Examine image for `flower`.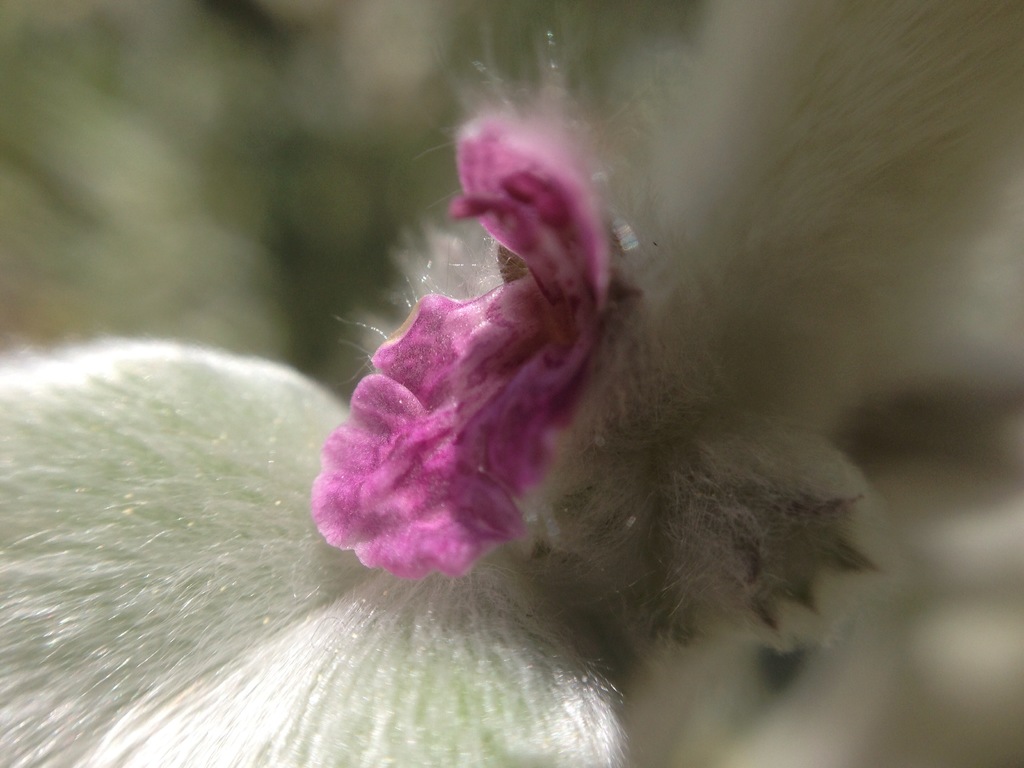
Examination result: [x1=308, y1=118, x2=634, y2=601].
